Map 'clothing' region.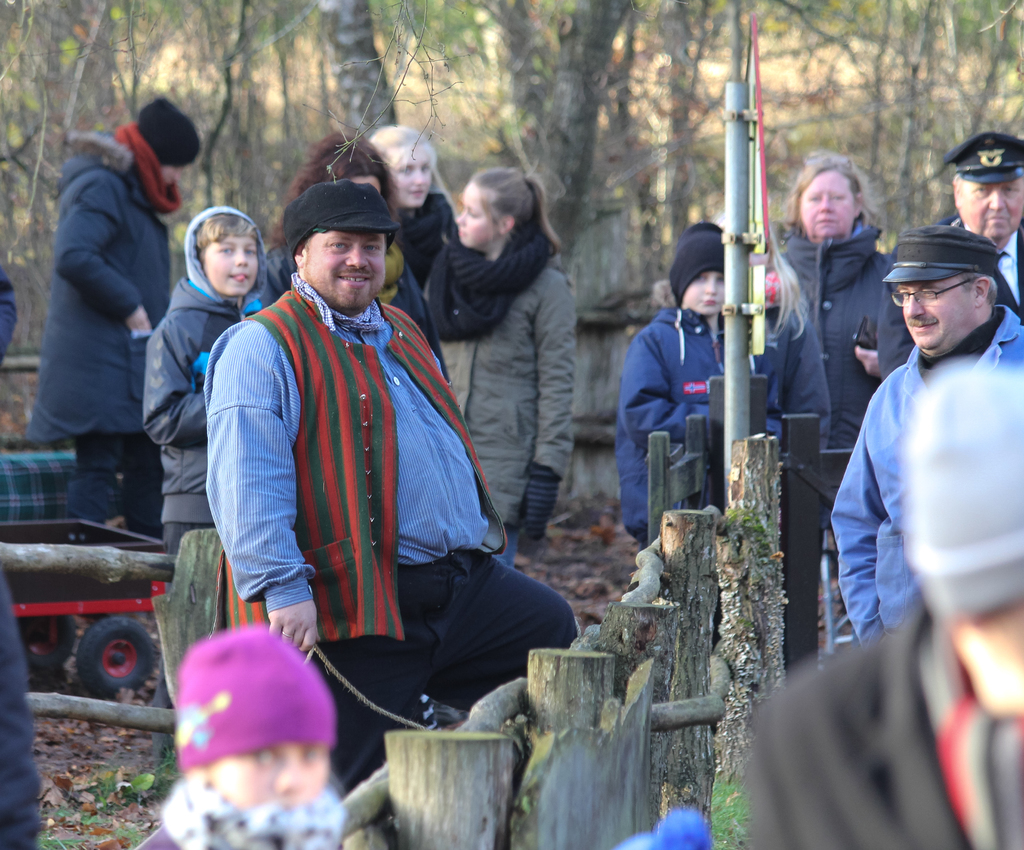
Mapped to (399, 193, 462, 294).
